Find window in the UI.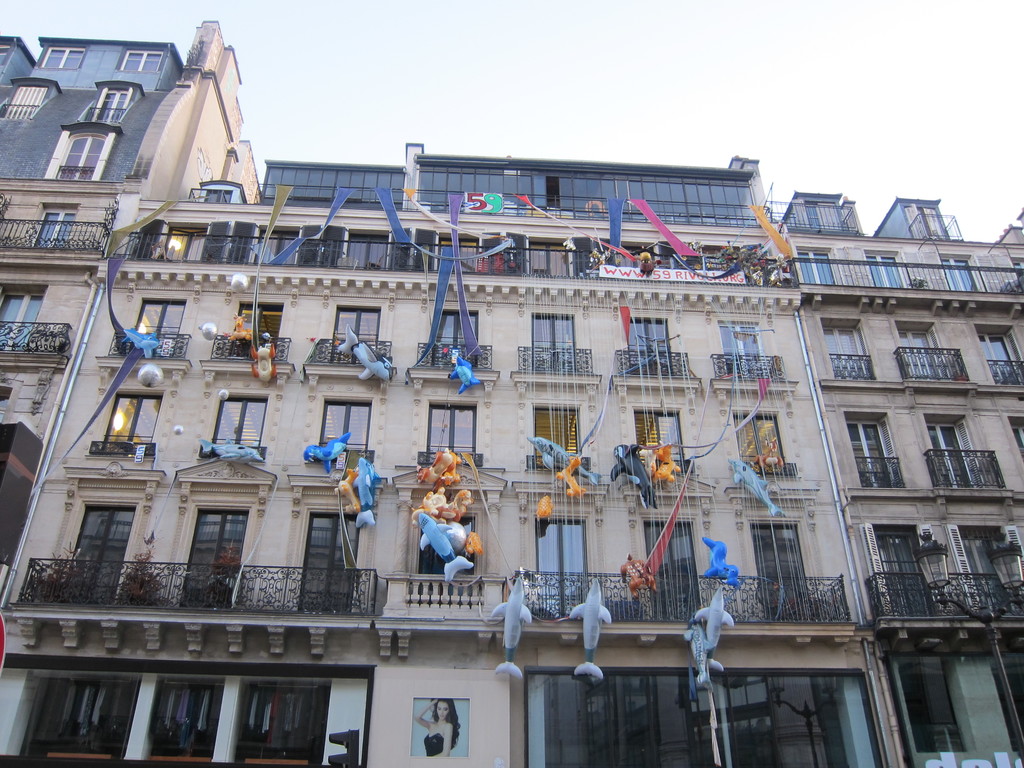
UI element at detection(213, 393, 269, 452).
